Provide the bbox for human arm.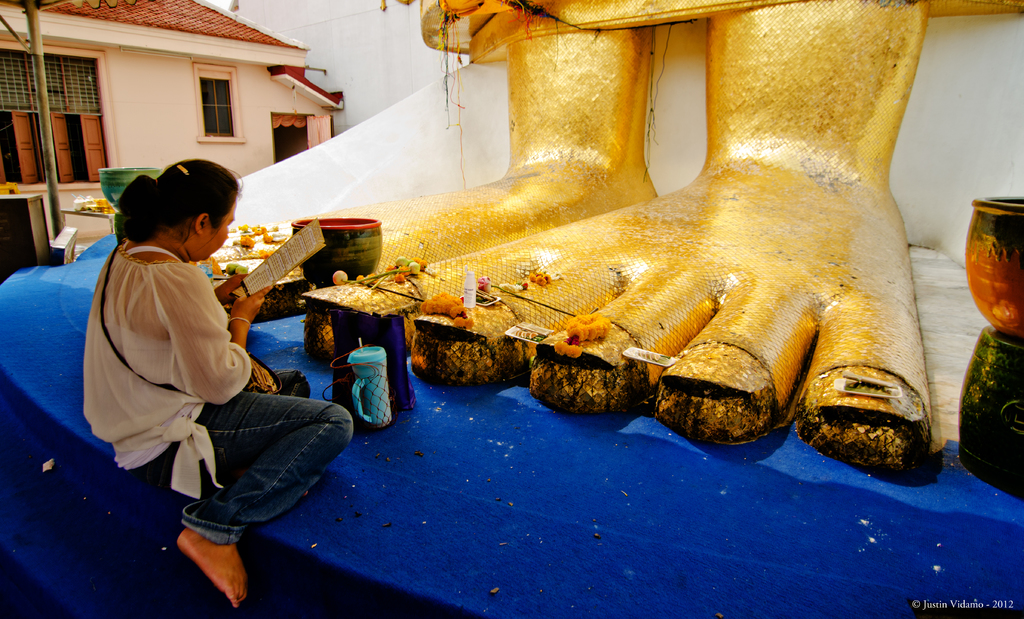
<box>211,262,260,315</box>.
